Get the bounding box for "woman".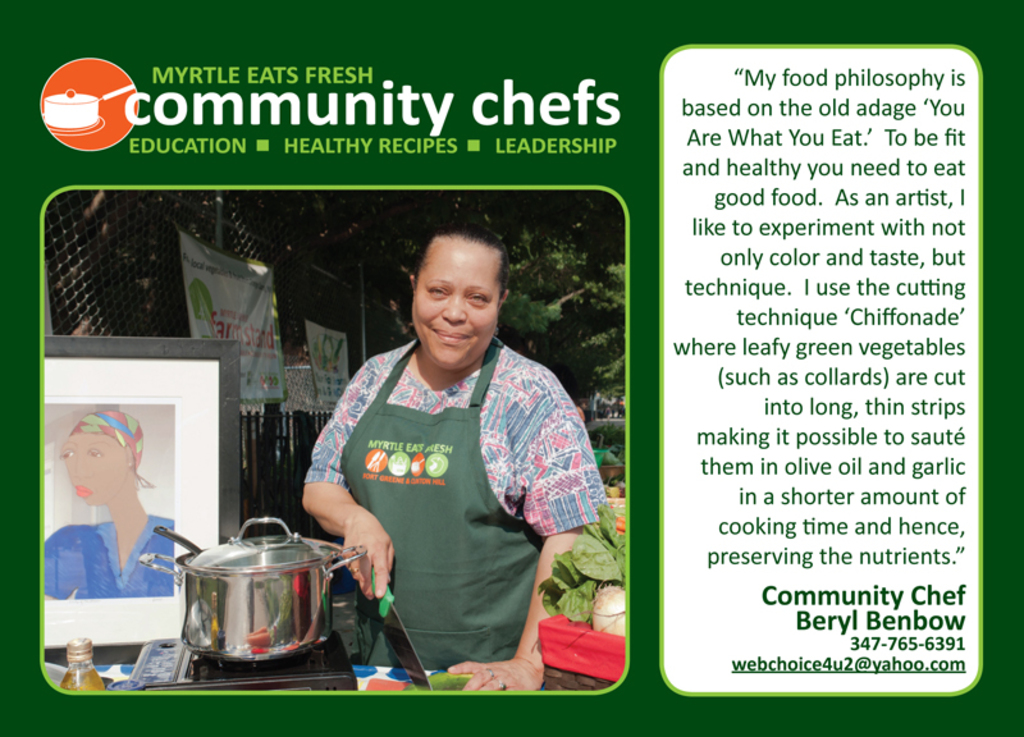
region(44, 413, 174, 655).
